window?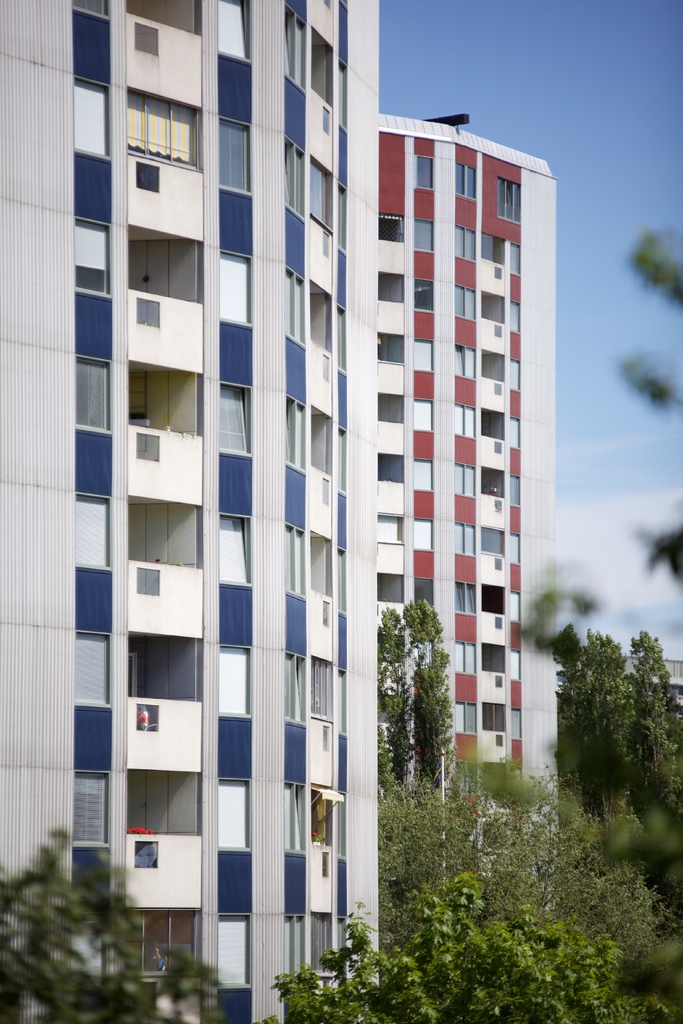
detection(120, 83, 201, 168)
